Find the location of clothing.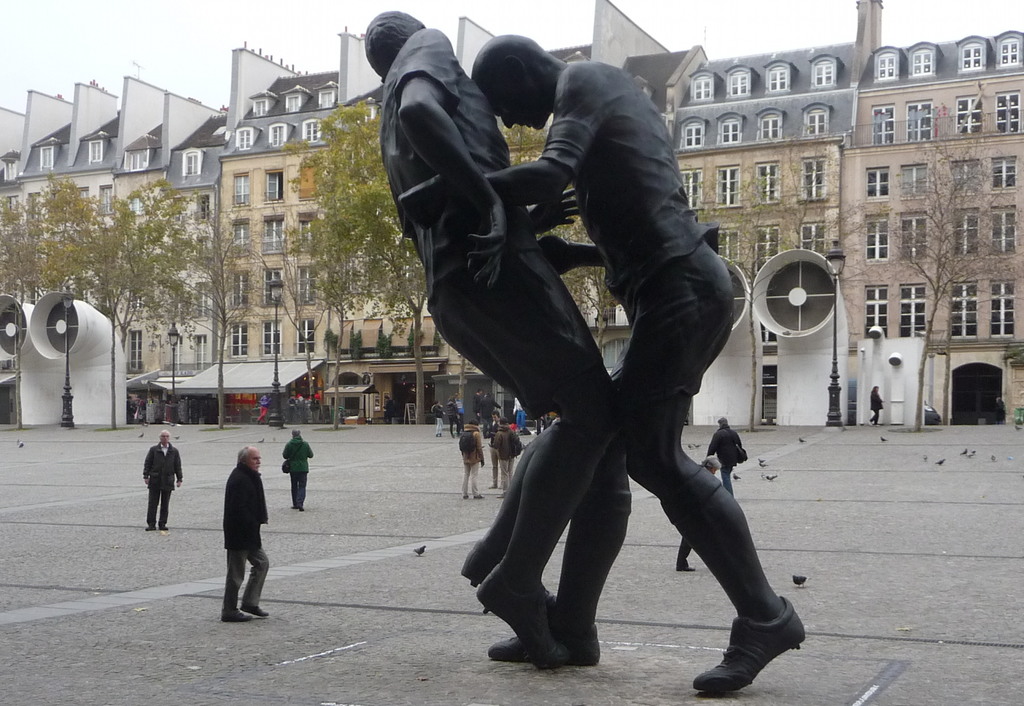
Location: l=870, t=391, r=888, b=424.
